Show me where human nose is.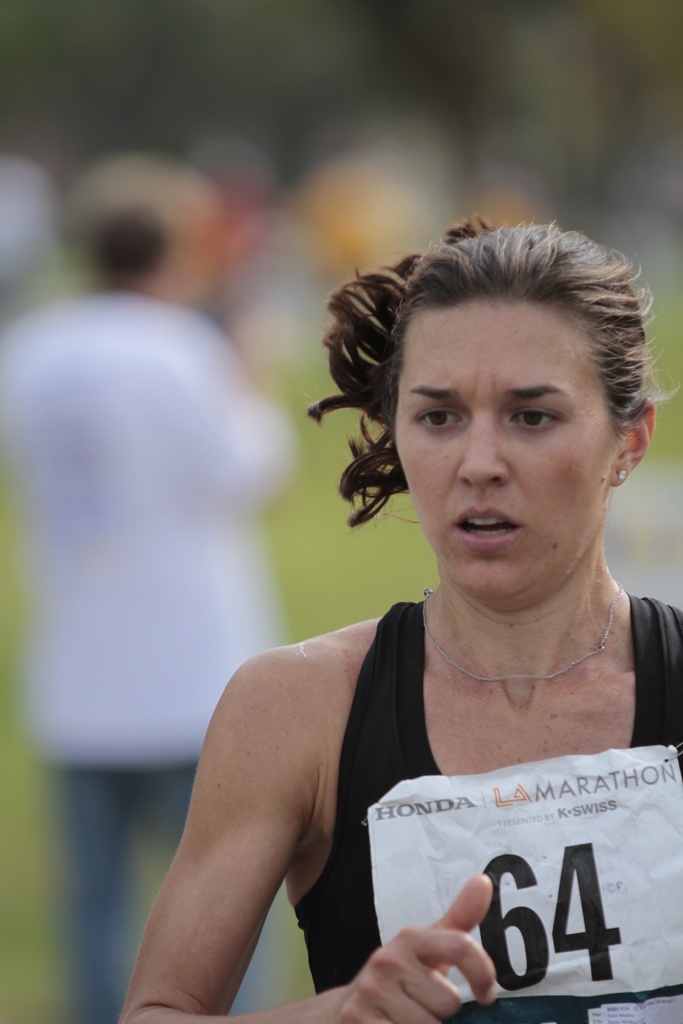
human nose is at left=461, top=419, right=525, bottom=497.
